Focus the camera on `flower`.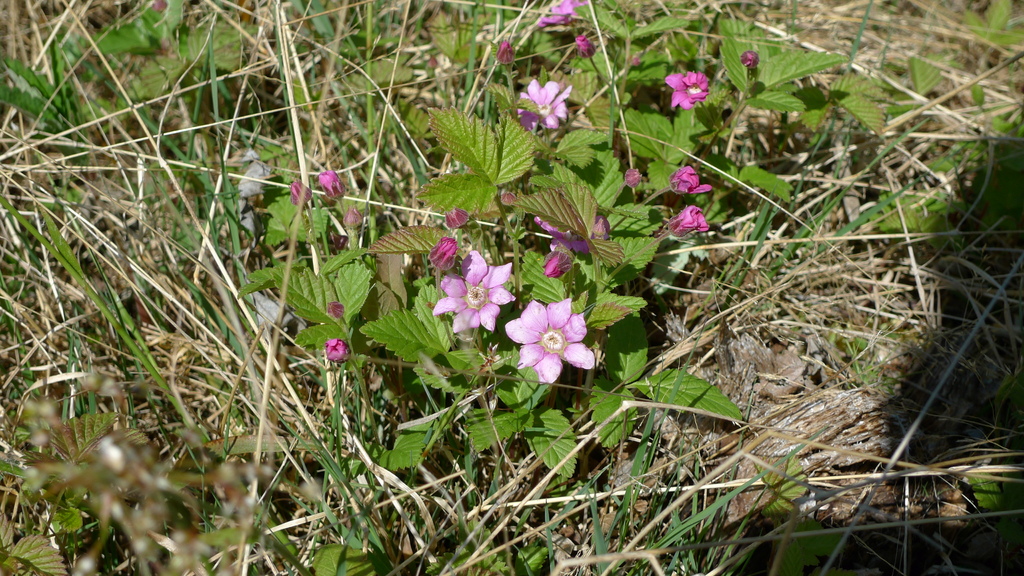
Focus region: bbox=(529, 220, 609, 272).
